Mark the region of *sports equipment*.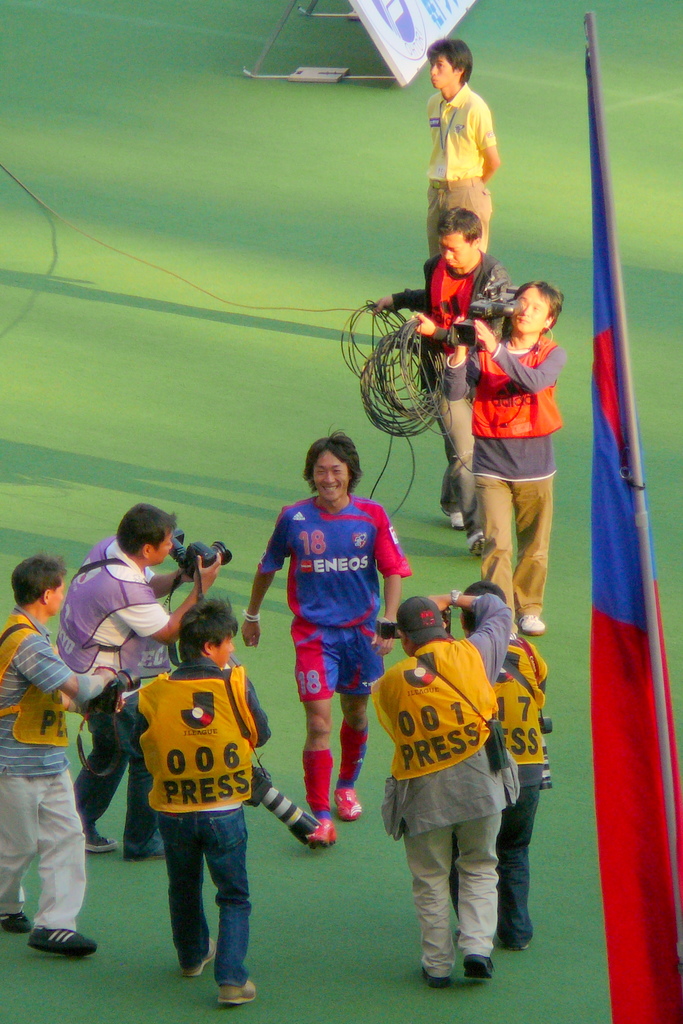
Region: [27, 930, 97, 952].
